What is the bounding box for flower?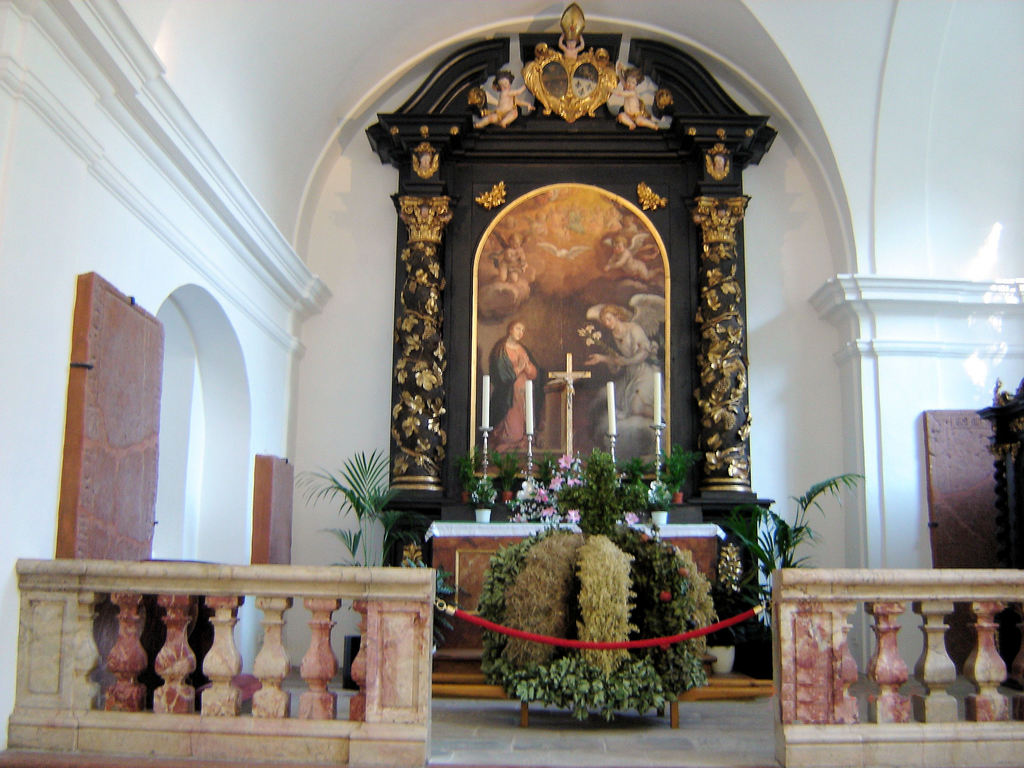
<box>657,588,675,602</box>.
